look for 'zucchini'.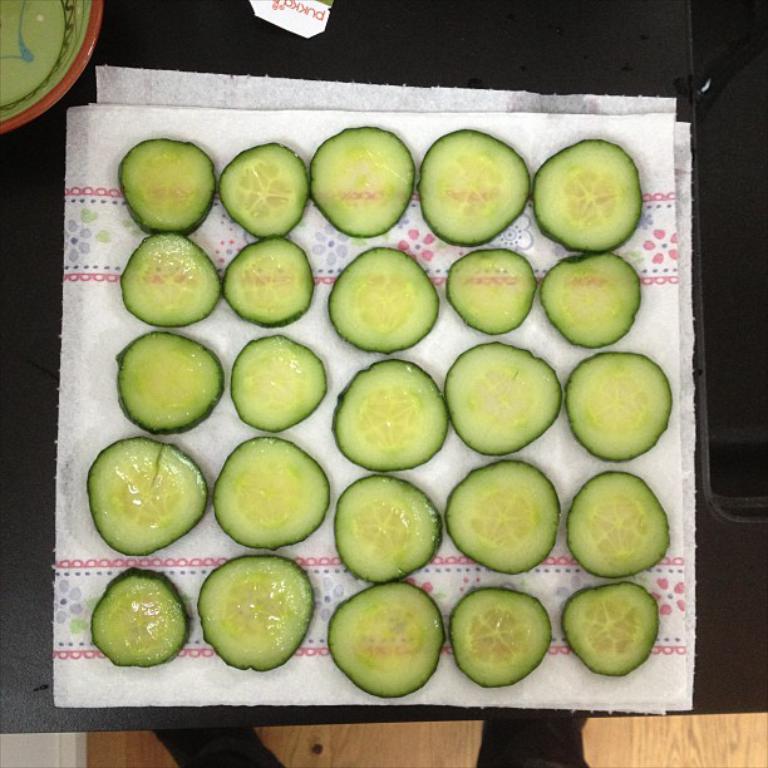
Found: [200,555,314,673].
